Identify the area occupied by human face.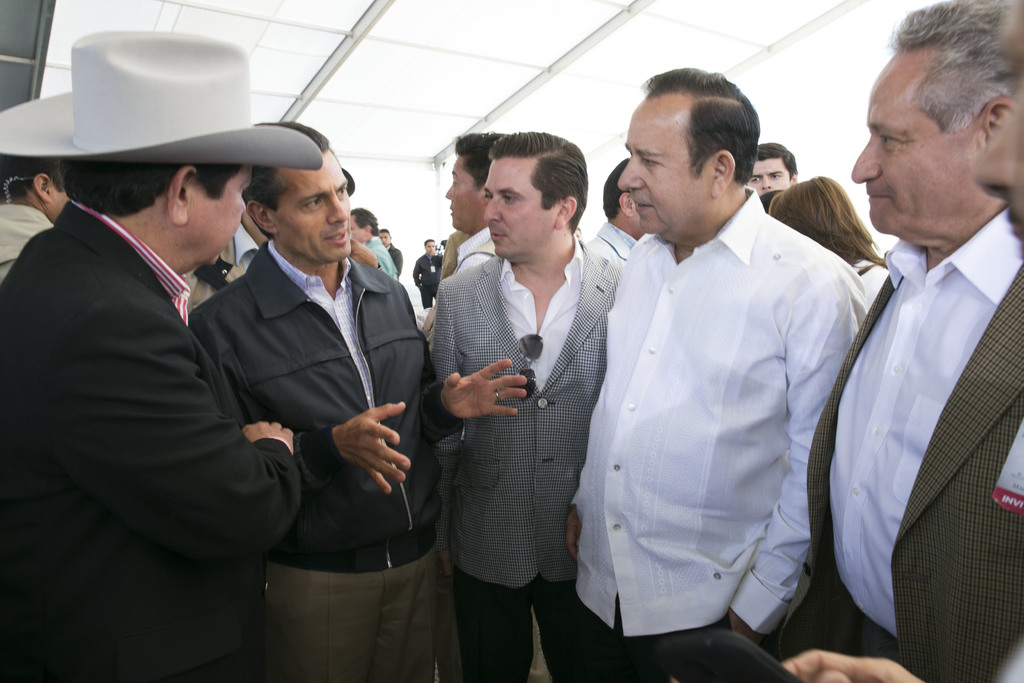
Area: 486:156:560:260.
